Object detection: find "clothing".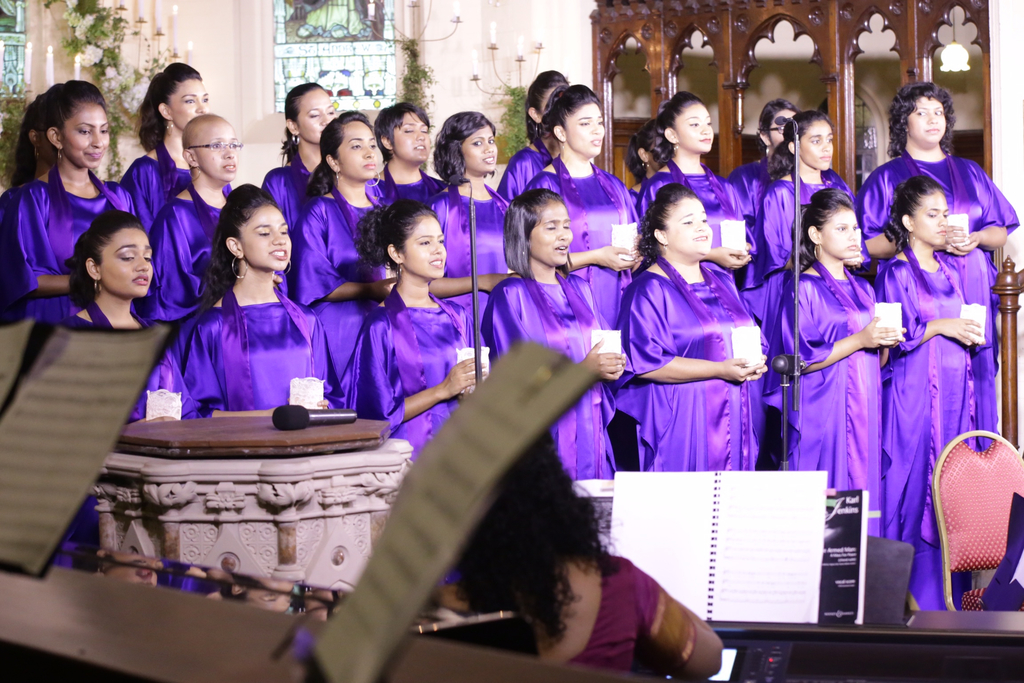
left=351, top=284, right=471, bottom=583.
